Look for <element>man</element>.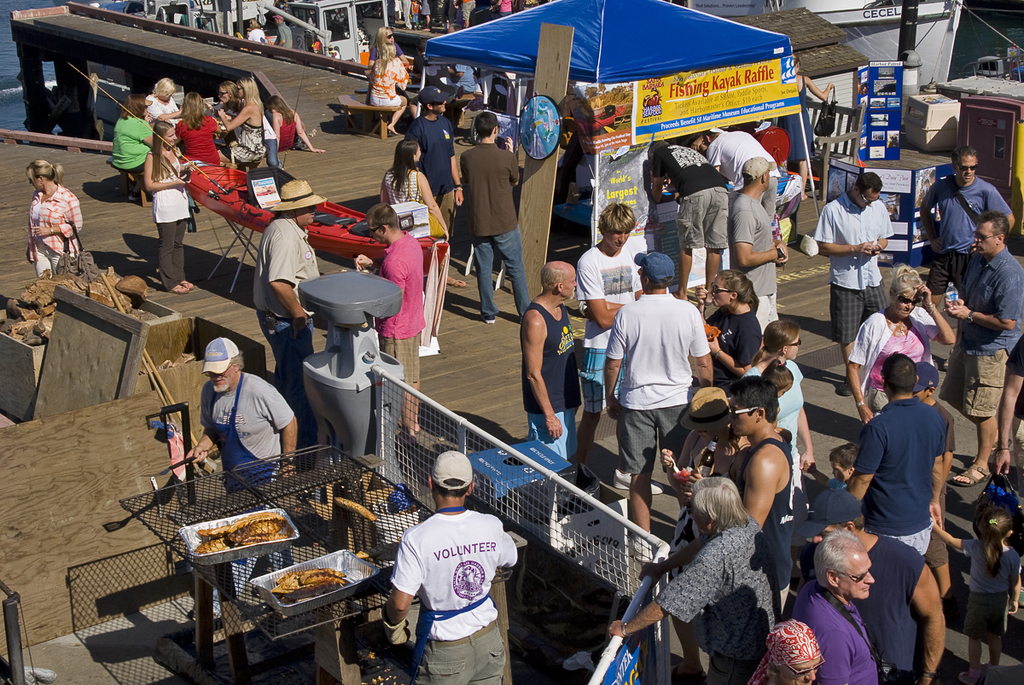
Found: bbox=(351, 200, 426, 428).
